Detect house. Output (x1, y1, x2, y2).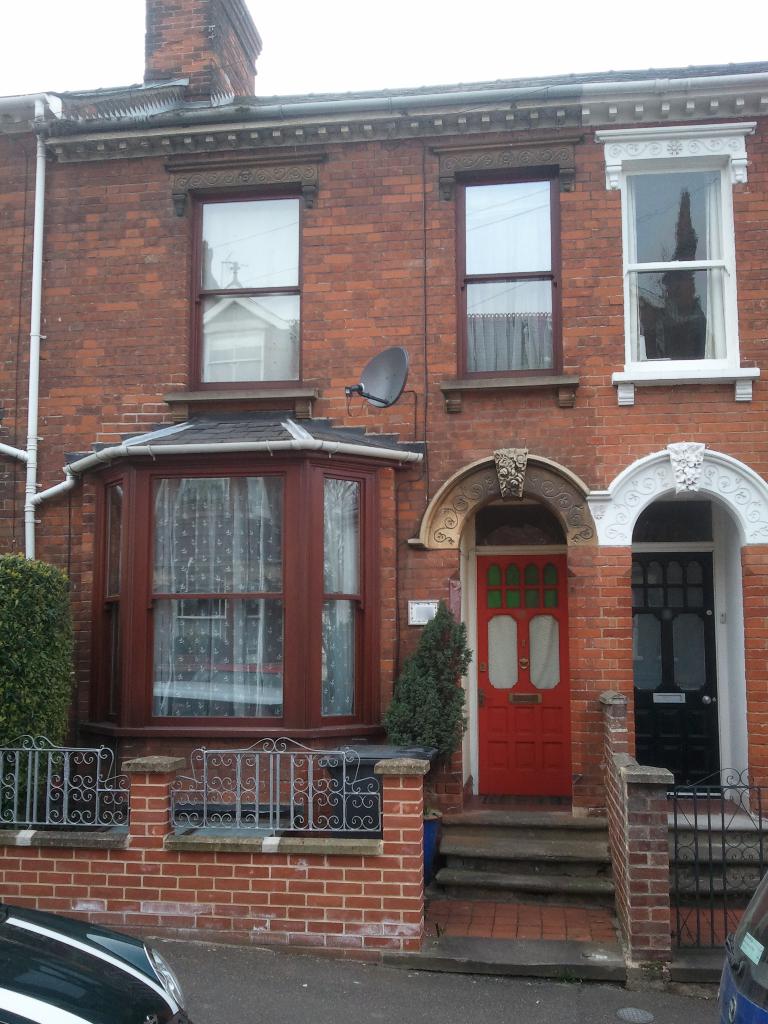
(30, 22, 733, 963).
